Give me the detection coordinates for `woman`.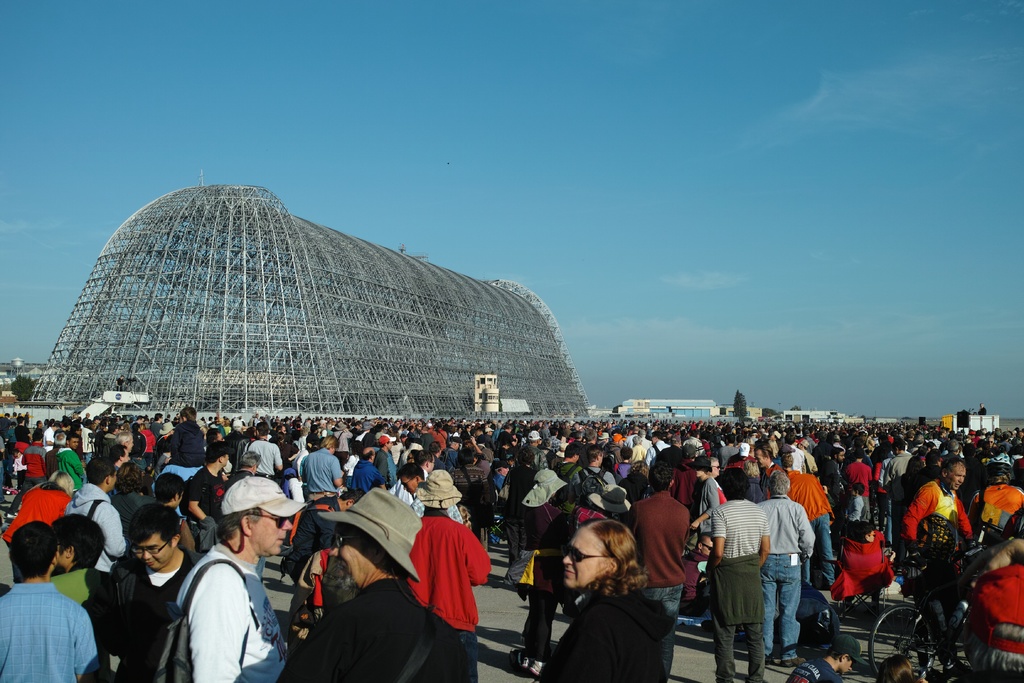
<box>536,518,680,682</box>.
